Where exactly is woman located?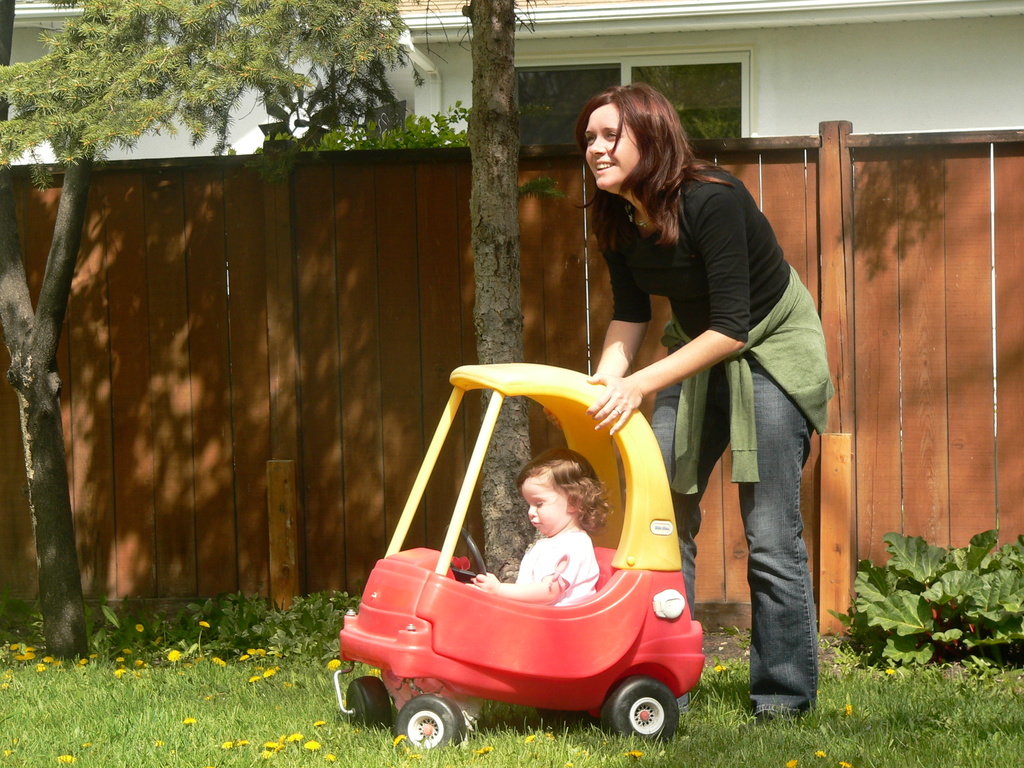
Its bounding box is left=526, top=81, right=804, bottom=641.
